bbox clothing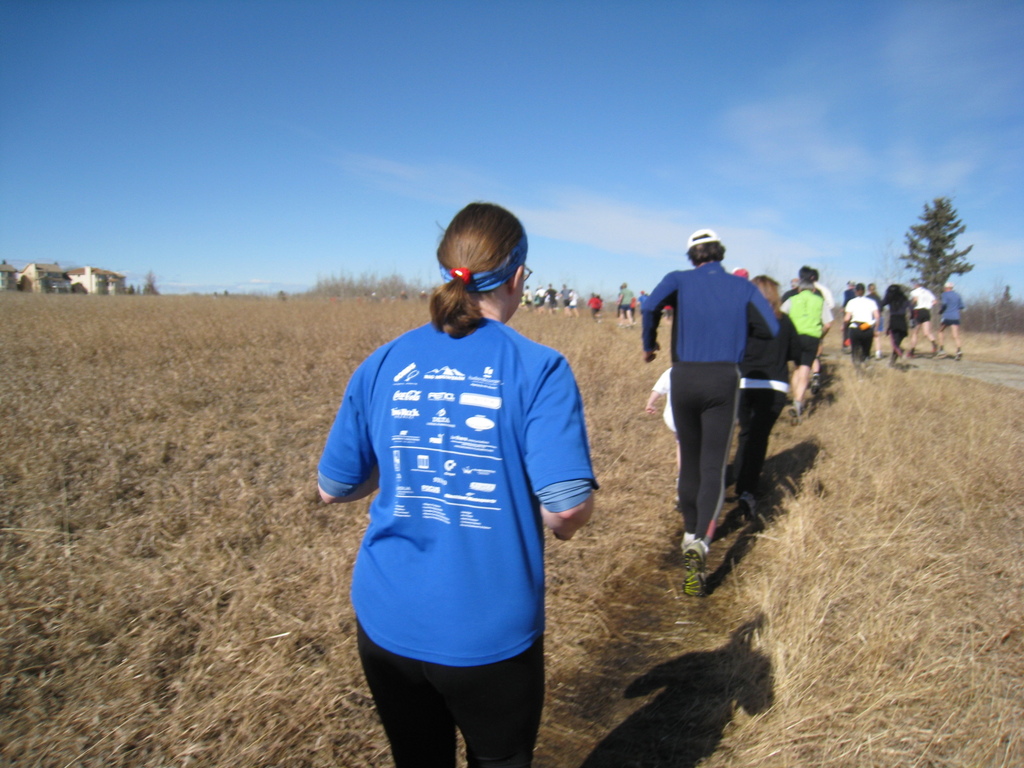
736, 314, 803, 483
